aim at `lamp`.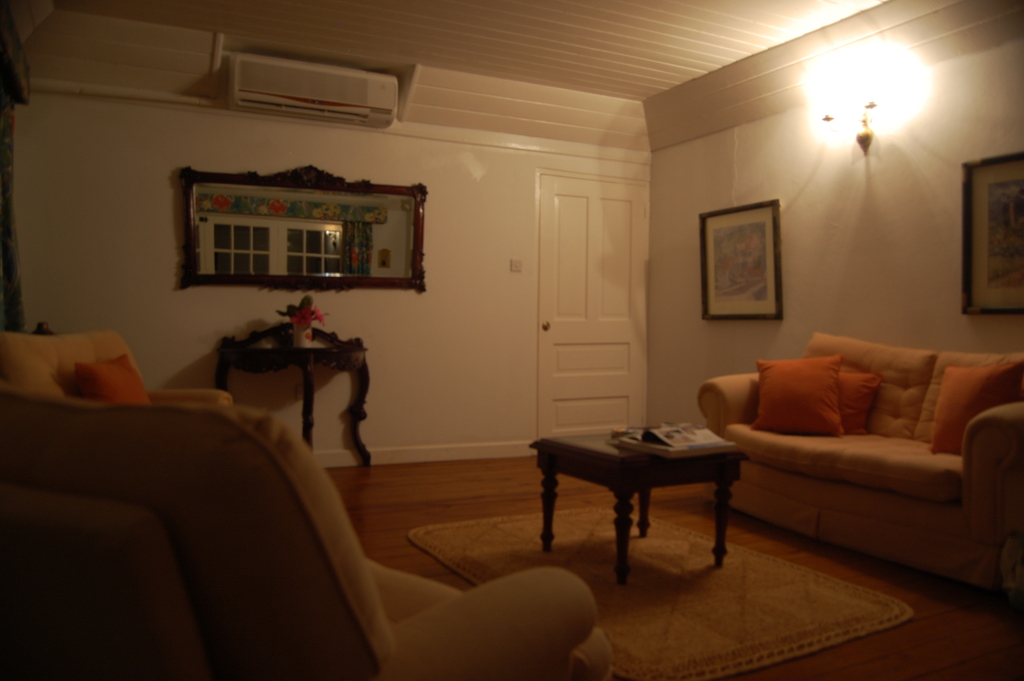
Aimed at pyautogui.locateOnScreen(801, 41, 894, 159).
